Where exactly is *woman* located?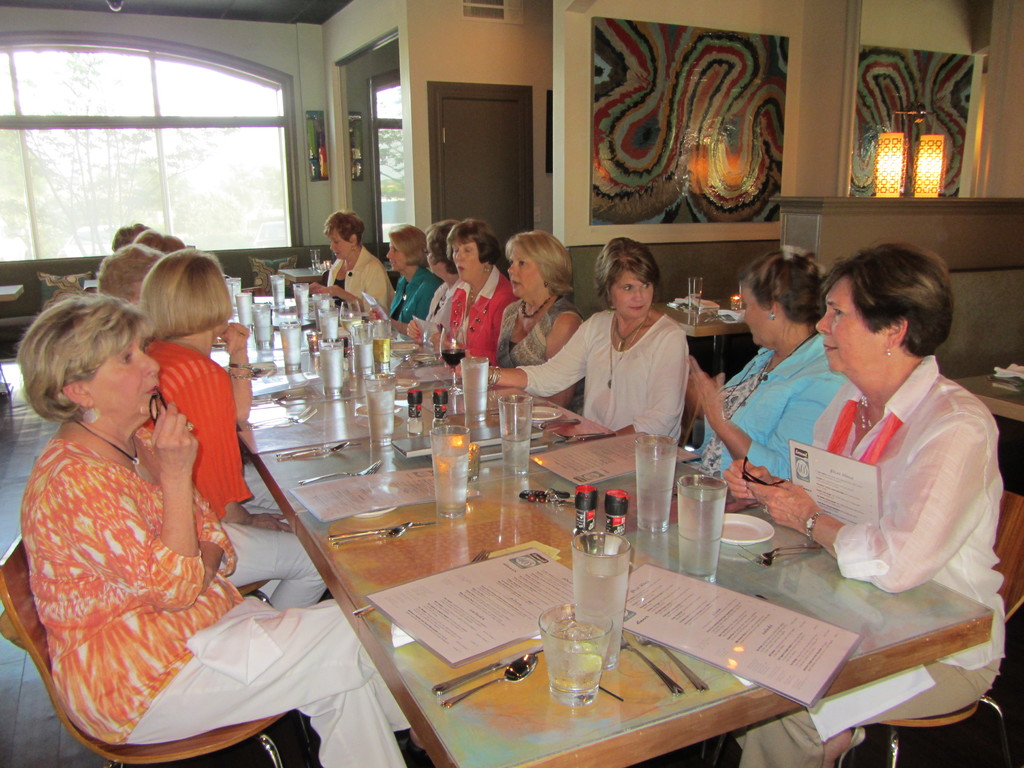
Its bounding box is pyautogui.locateOnScreen(13, 289, 423, 767).
